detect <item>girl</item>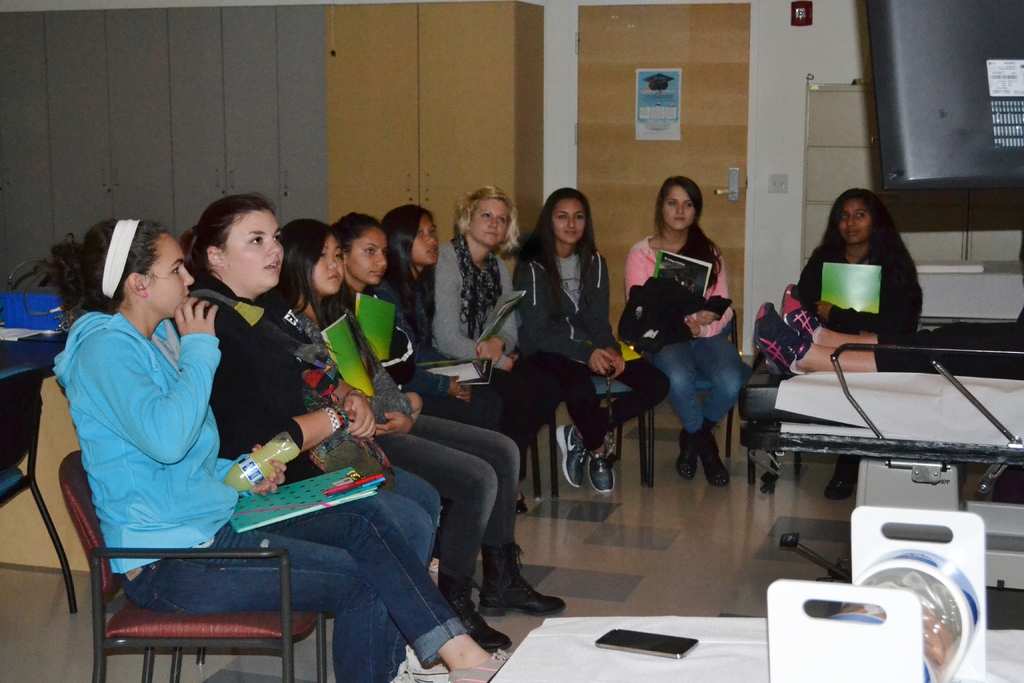
{"x1": 618, "y1": 173, "x2": 744, "y2": 487}
